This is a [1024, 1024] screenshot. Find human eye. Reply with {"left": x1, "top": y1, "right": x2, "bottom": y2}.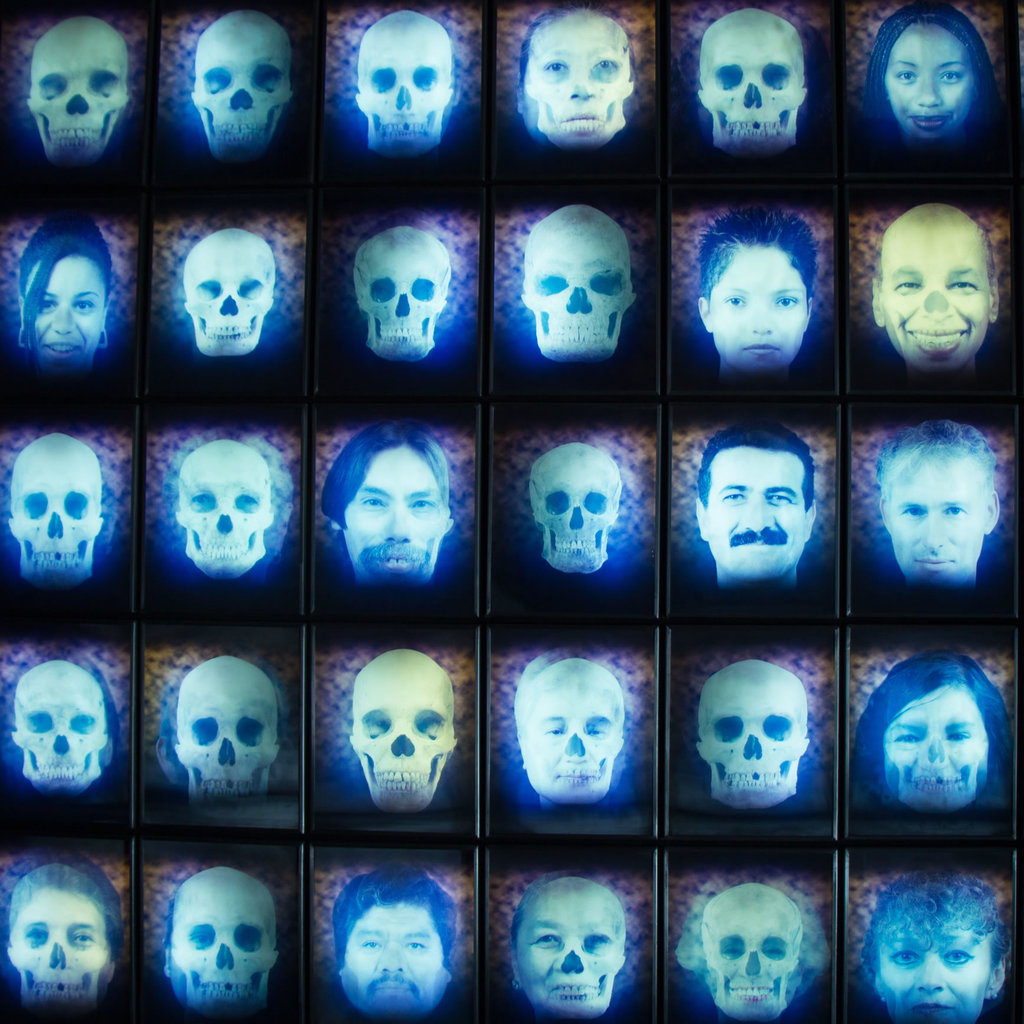
{"left": 71, "top": 300, "right": 95, "bottom": 316}.
